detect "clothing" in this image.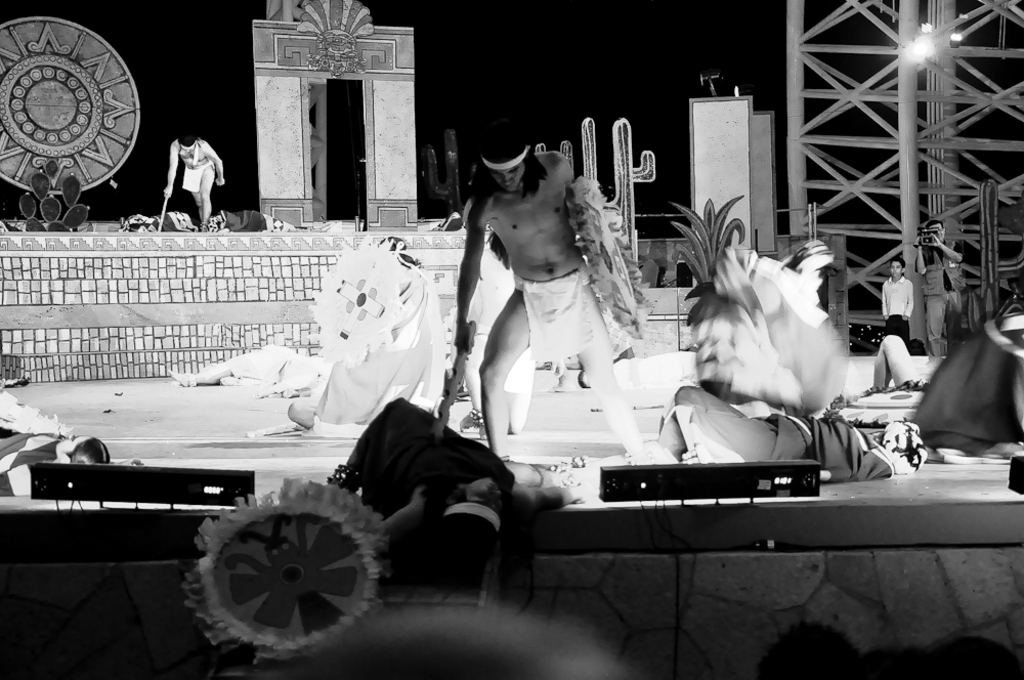
Detection: x1=916, y1=237, x2=969, y2=356.
